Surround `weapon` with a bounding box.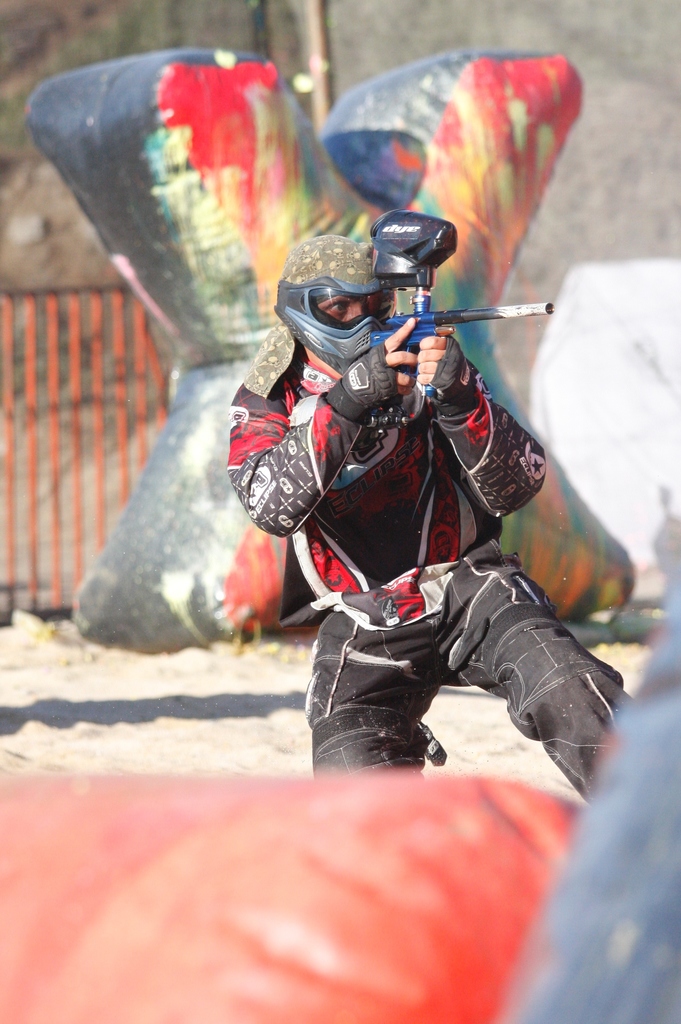
357,209,554,410.
